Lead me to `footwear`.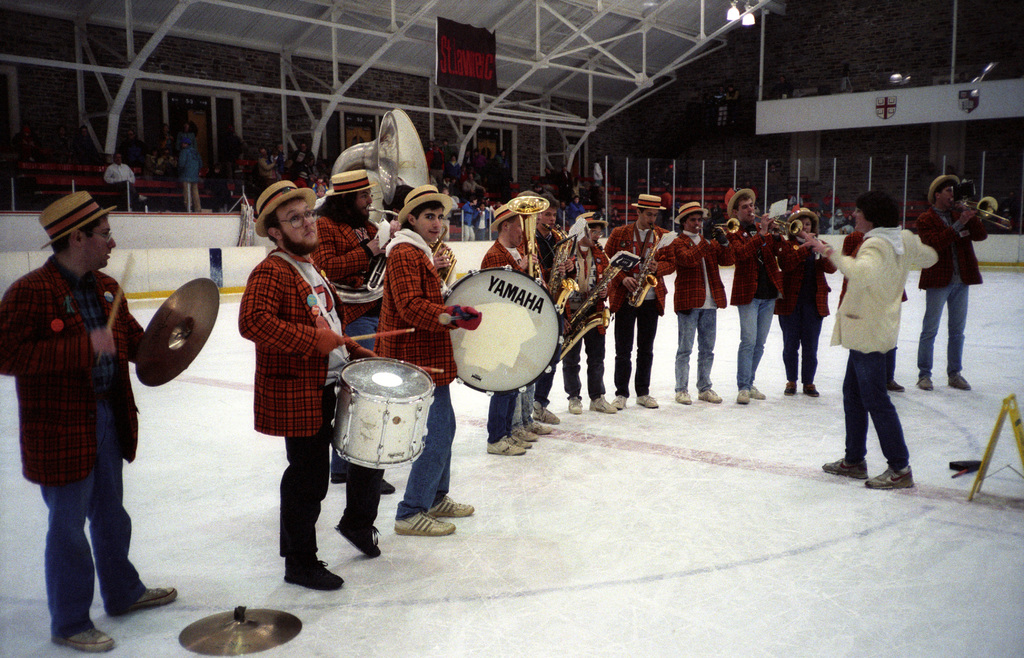
Lead to left=918, top=375, right=936, bottom=389.
